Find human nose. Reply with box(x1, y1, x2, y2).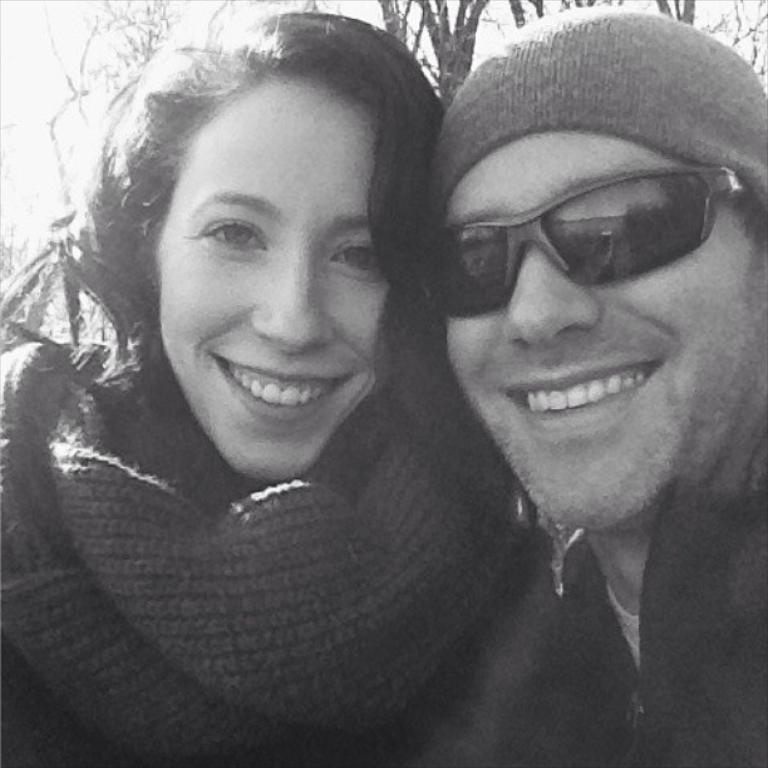
box(243, 252, 328, 346).
